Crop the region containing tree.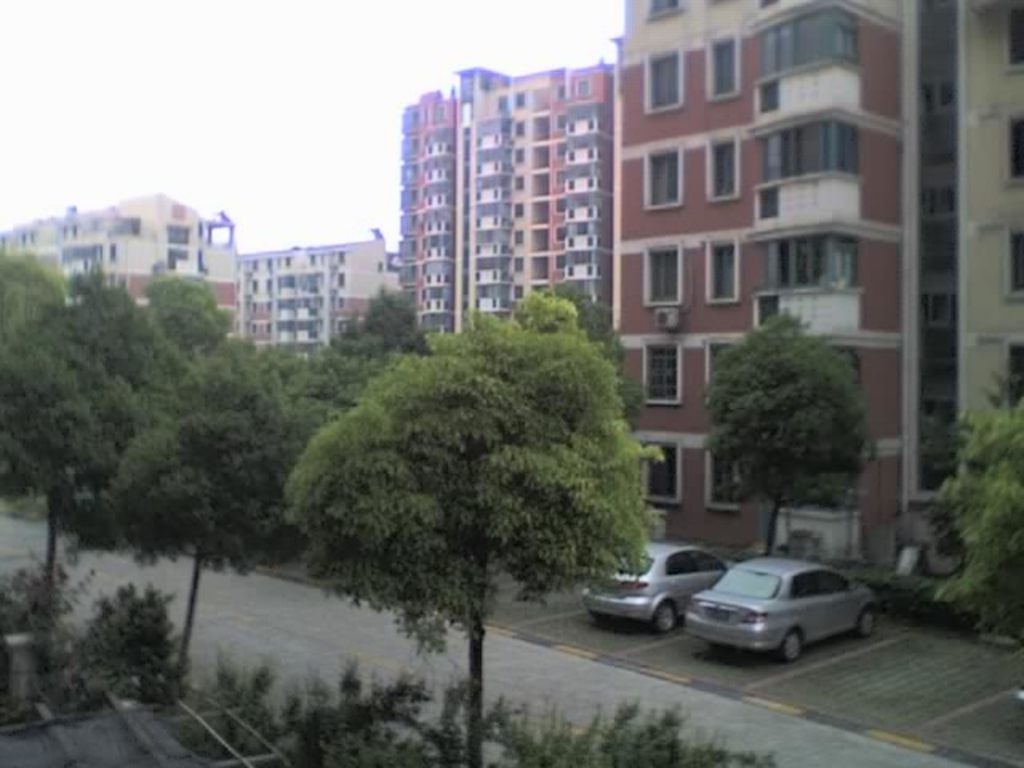
Crop region: l=275, t=278, r=653, b=654.
